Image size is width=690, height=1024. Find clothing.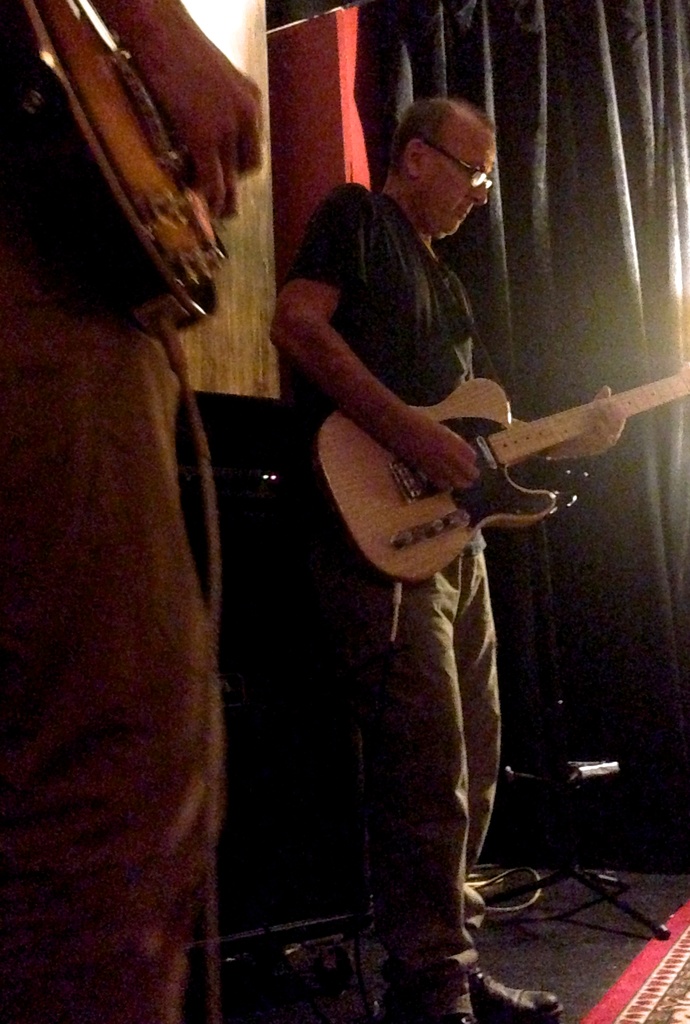
280,173,490,1020.
